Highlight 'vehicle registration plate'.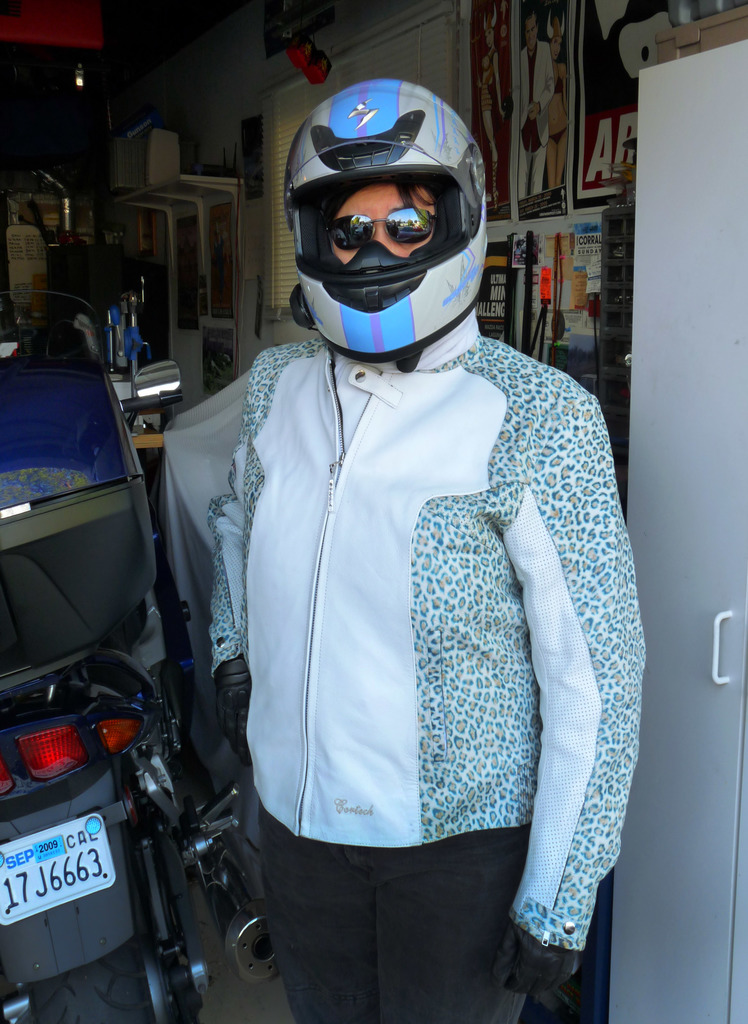
Highlighted region: [left=14, top=829, right=108, bottom=941].
